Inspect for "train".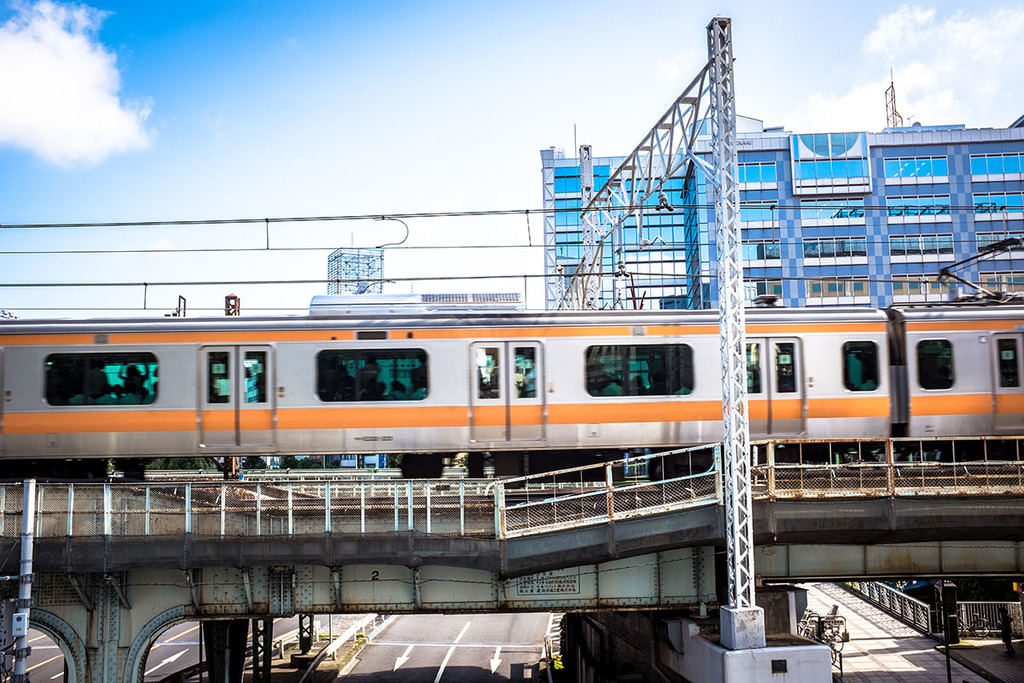
Inspection: bbox=(0, 236, 1023, 481).
